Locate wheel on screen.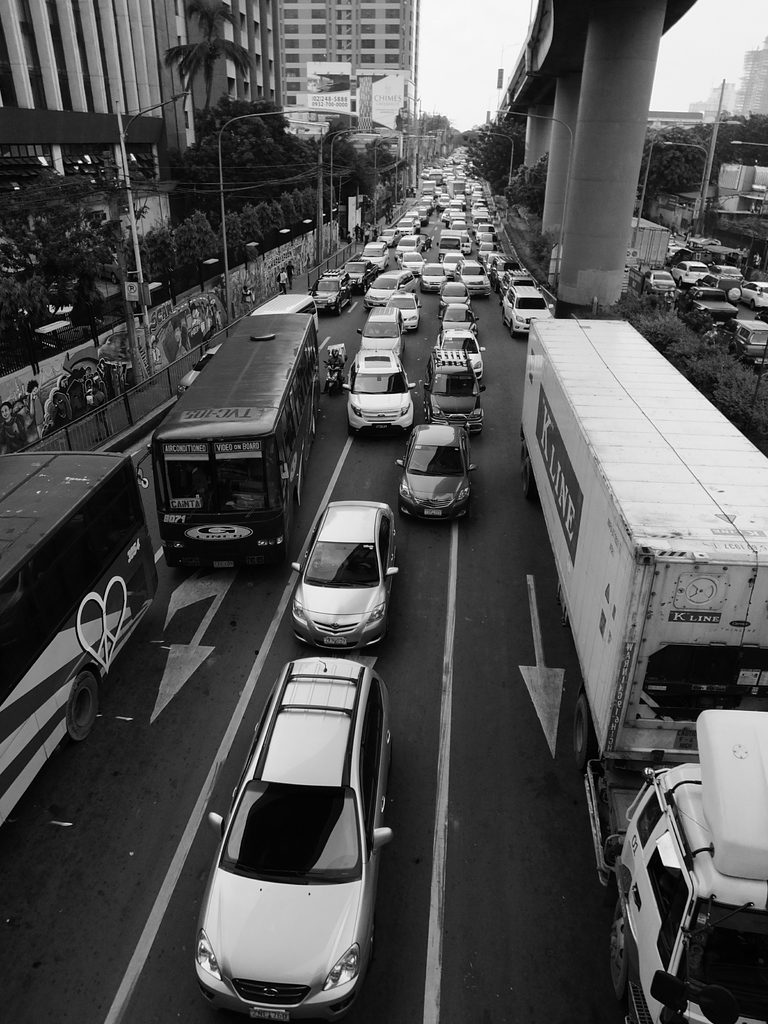
On screen at {"x1": 518, "y1": 444, "x2": 527, "y2": 468}.
